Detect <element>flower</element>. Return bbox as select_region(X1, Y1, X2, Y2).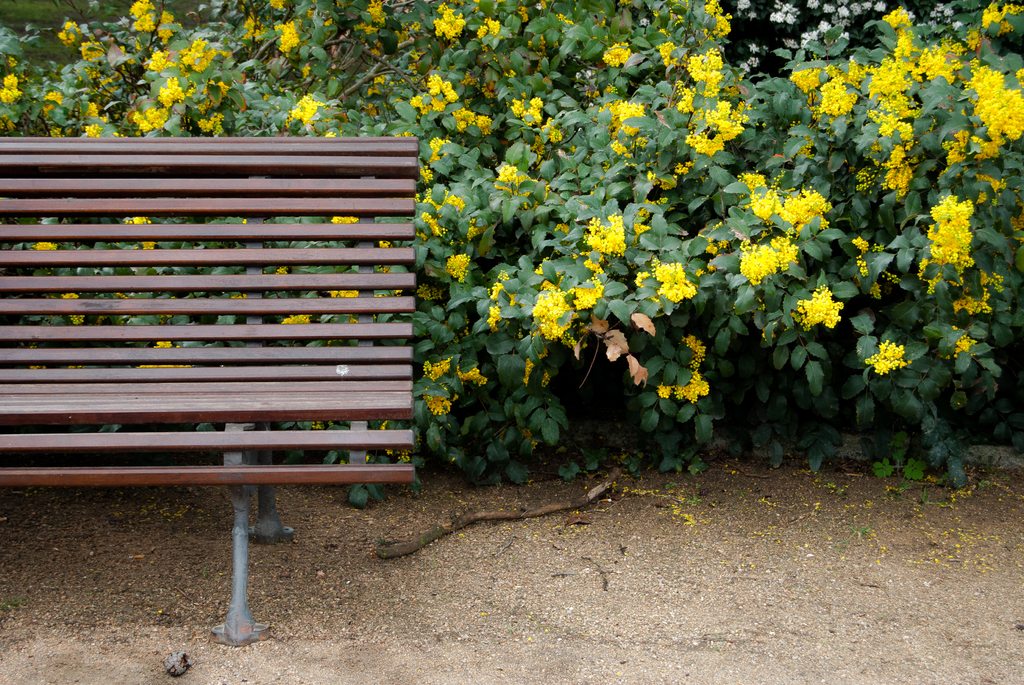
select_region(275, 10, 303, 54).
